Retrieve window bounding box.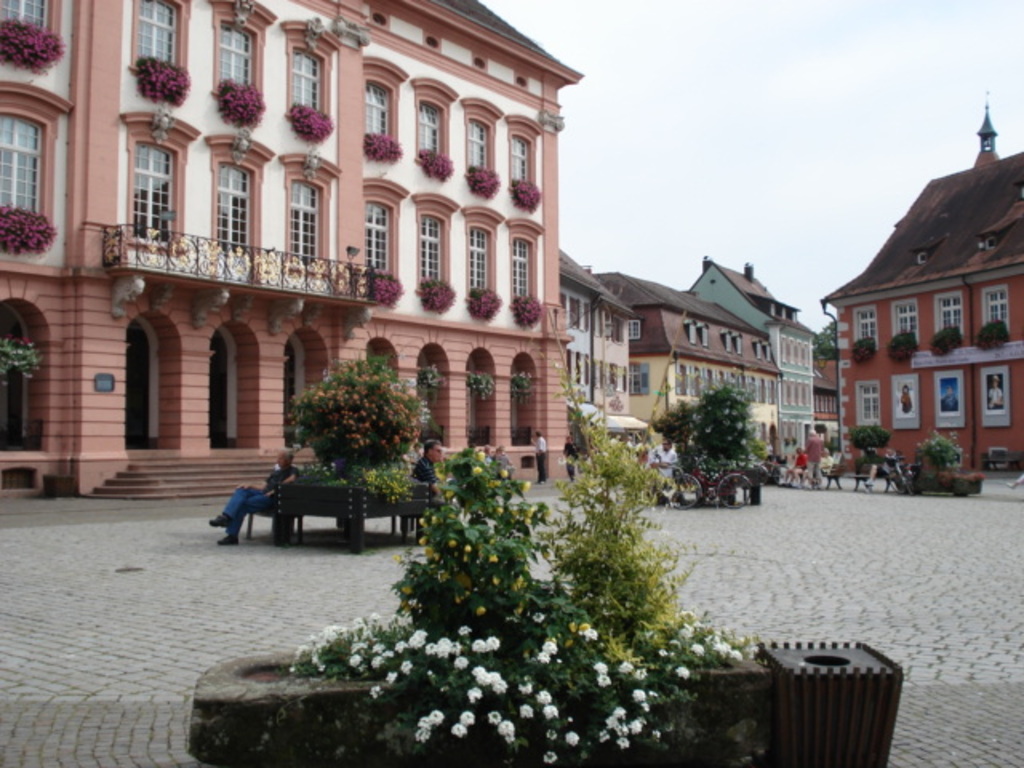
Bounding box: bbox=[368, 80, 390, 134].
